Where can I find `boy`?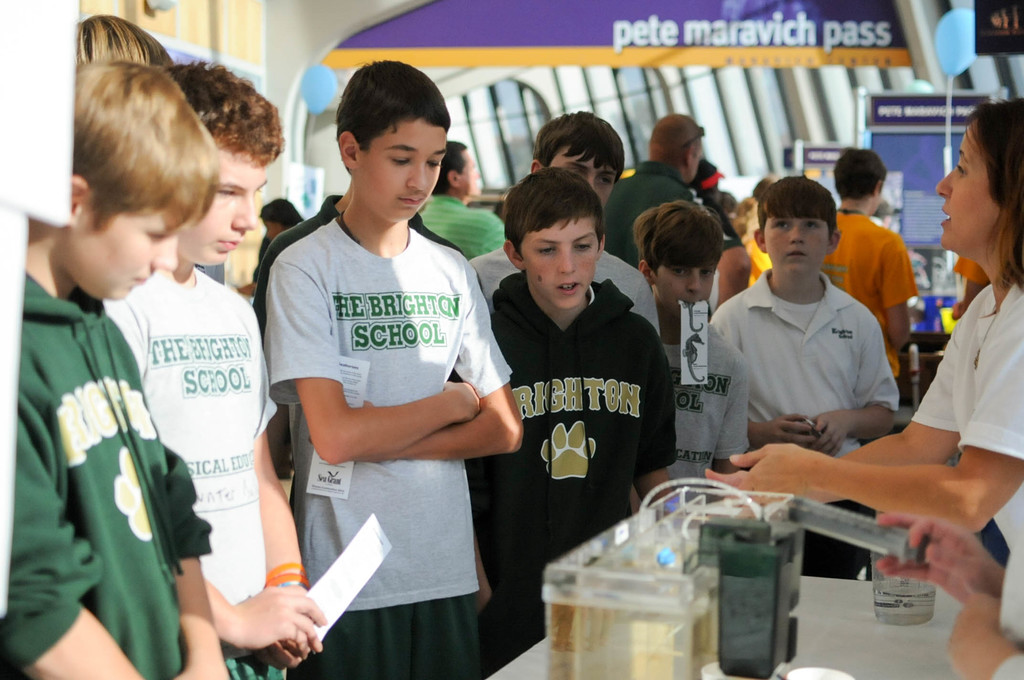
You can find it at x1=99 y1=60 x2=323 y2=679.
